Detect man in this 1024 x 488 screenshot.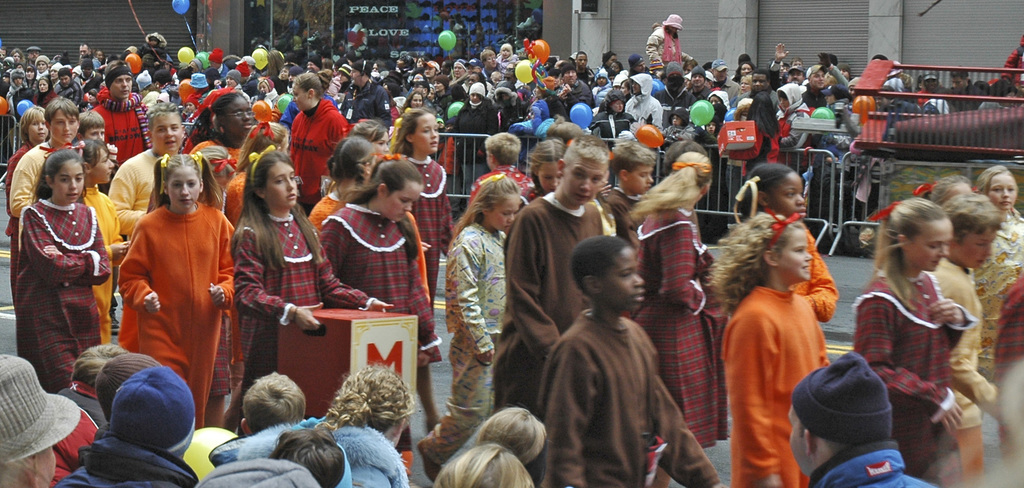
Detection: <bbox>461, 57, 481, 72</bbox>.
